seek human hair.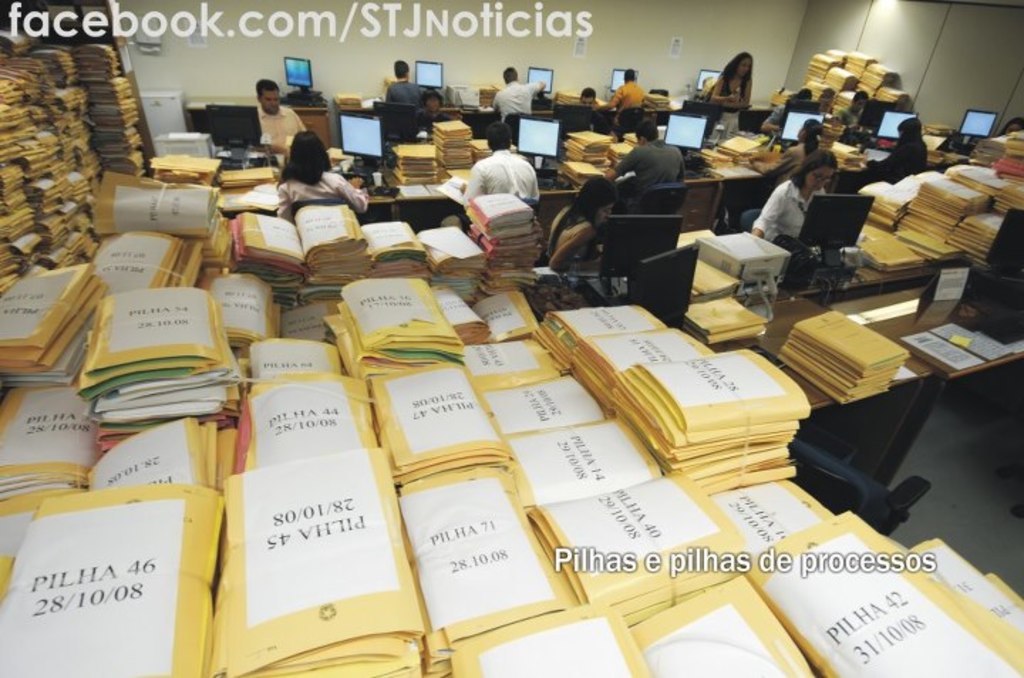
(left=420, top=88, right=441, bottom=105).
